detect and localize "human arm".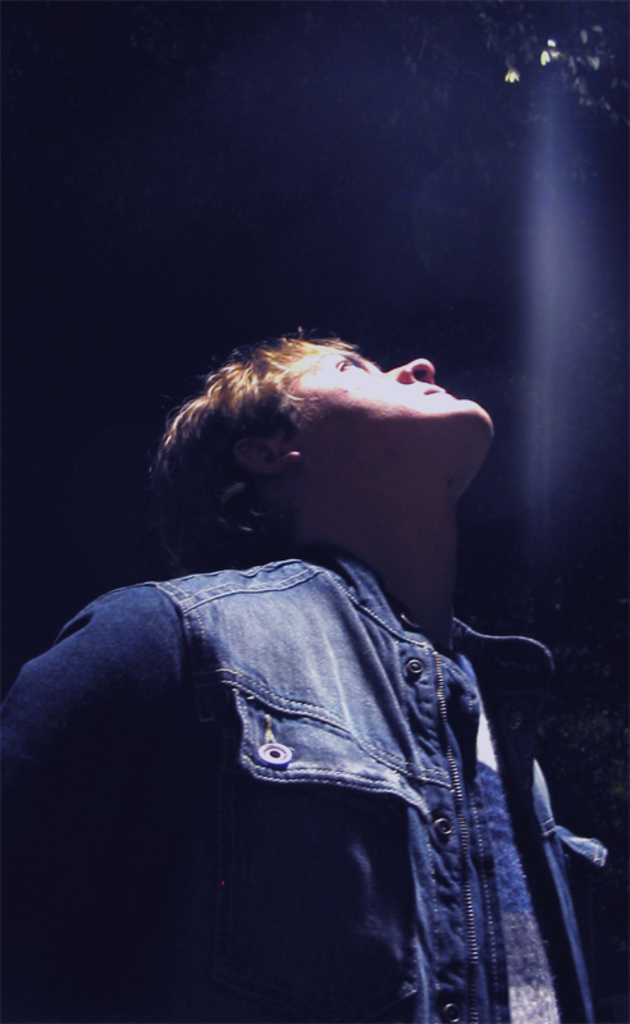
Localized at box(0, 588, 191, 1015).
